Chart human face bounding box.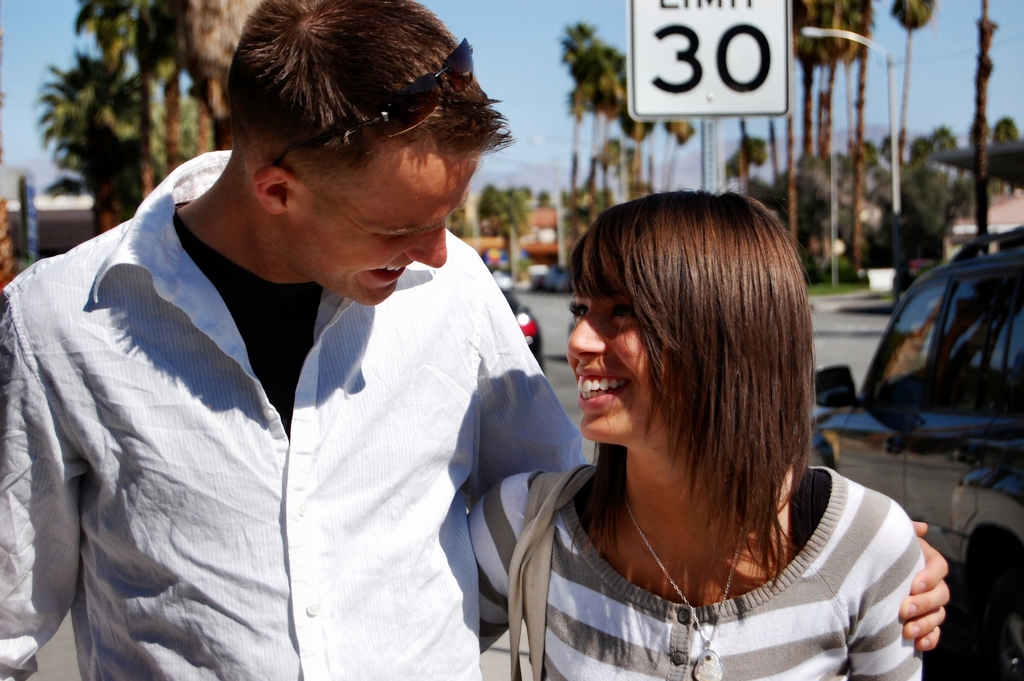
Charted: 300/146/478/306.
